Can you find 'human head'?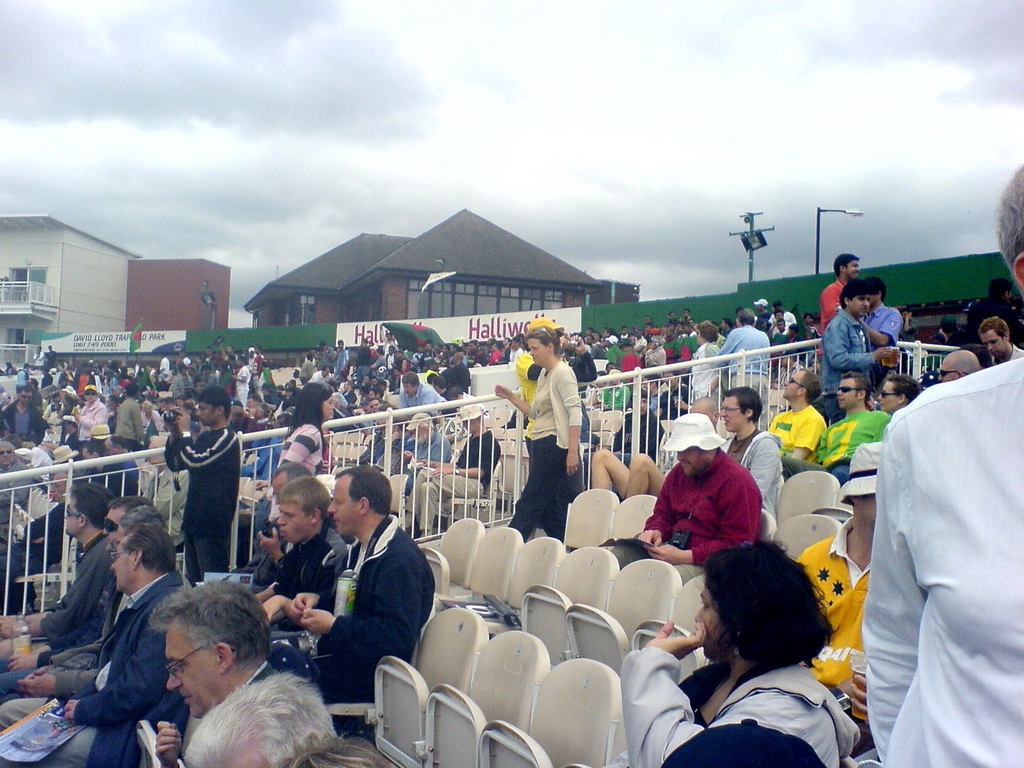
Yes, bounding box: detection(81, 440, 99, 460).
